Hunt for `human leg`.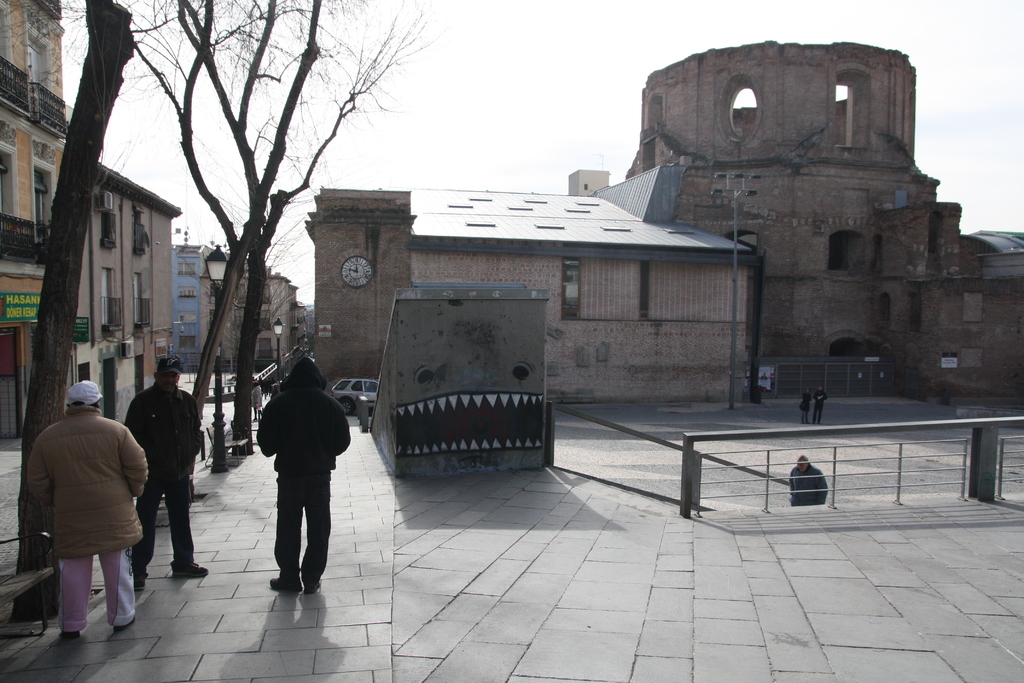
Hunted down at 120, 472, 158, 588.
